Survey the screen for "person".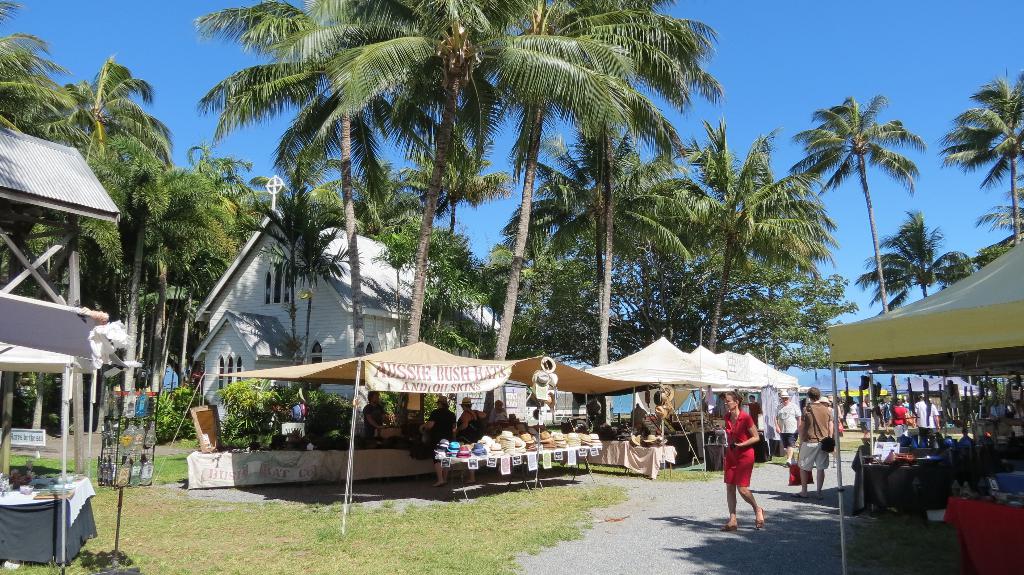
Survey found: (791,386,835,498).
